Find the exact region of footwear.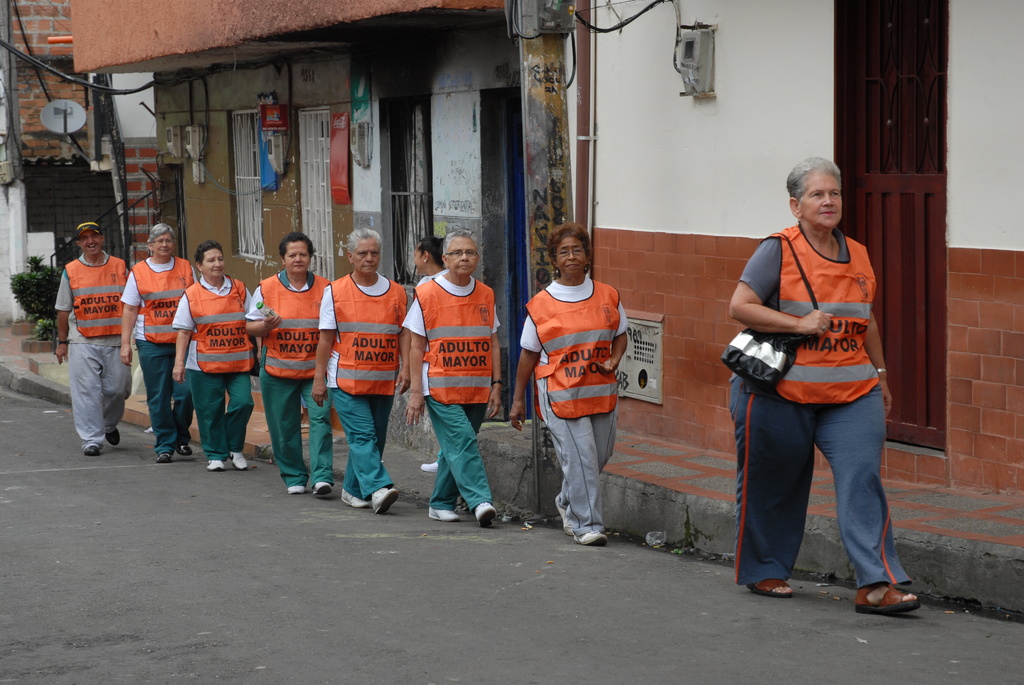
Exact region: BBox(552, 491, 572, 537).
